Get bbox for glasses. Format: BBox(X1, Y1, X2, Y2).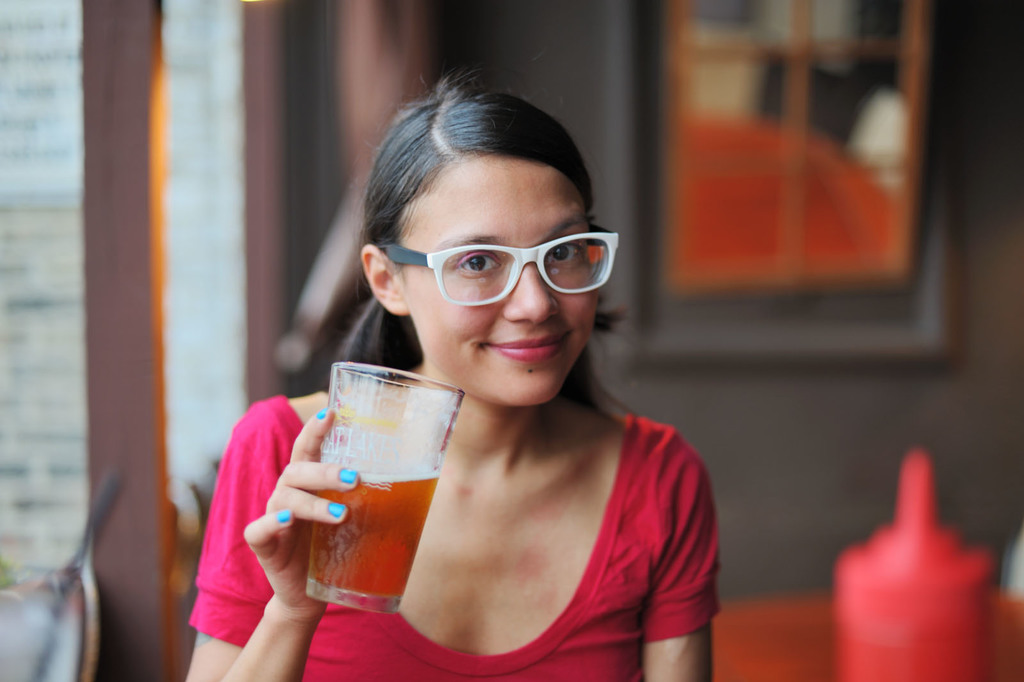
BBox(375, 232, 618, 309).
